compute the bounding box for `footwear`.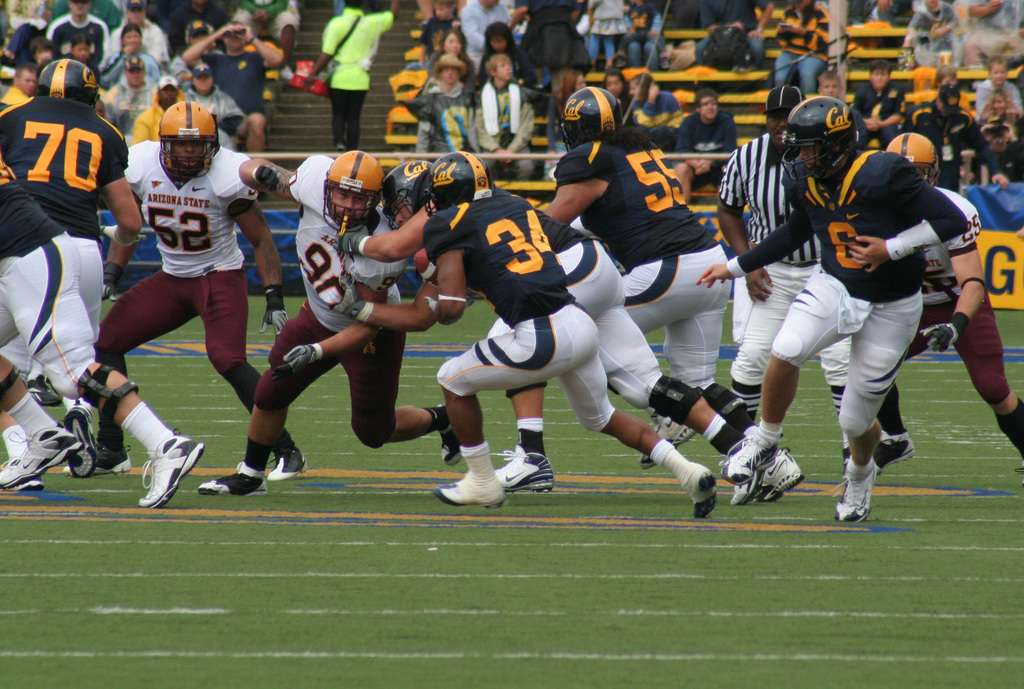
left=436, top=404, right=463, bottom=467.
